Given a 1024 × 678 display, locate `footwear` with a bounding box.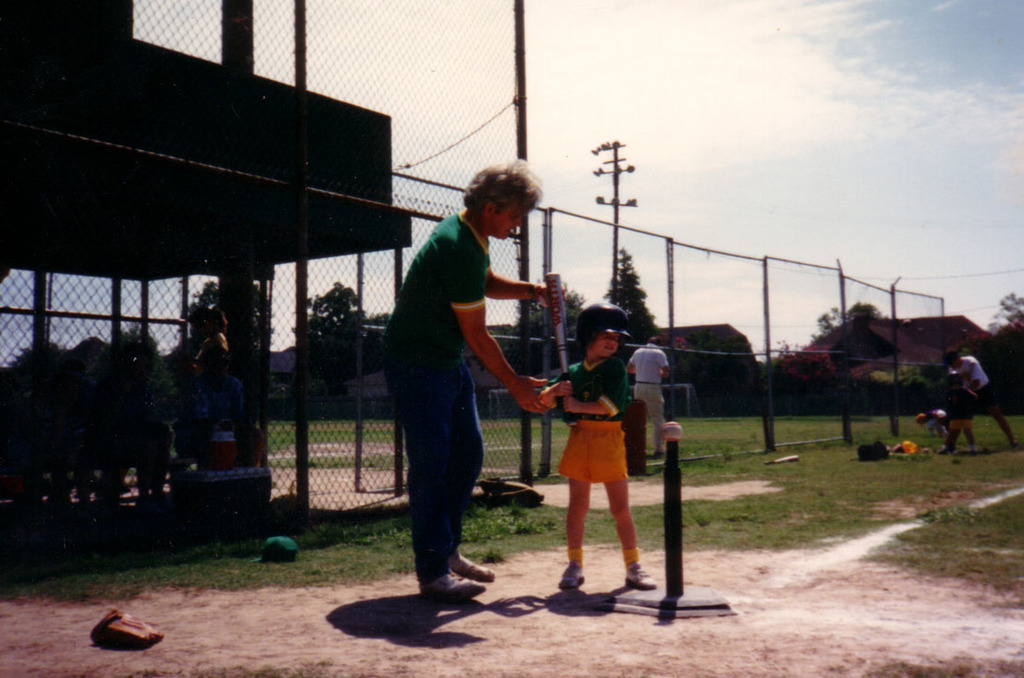
Located: 454:549:491:582.
